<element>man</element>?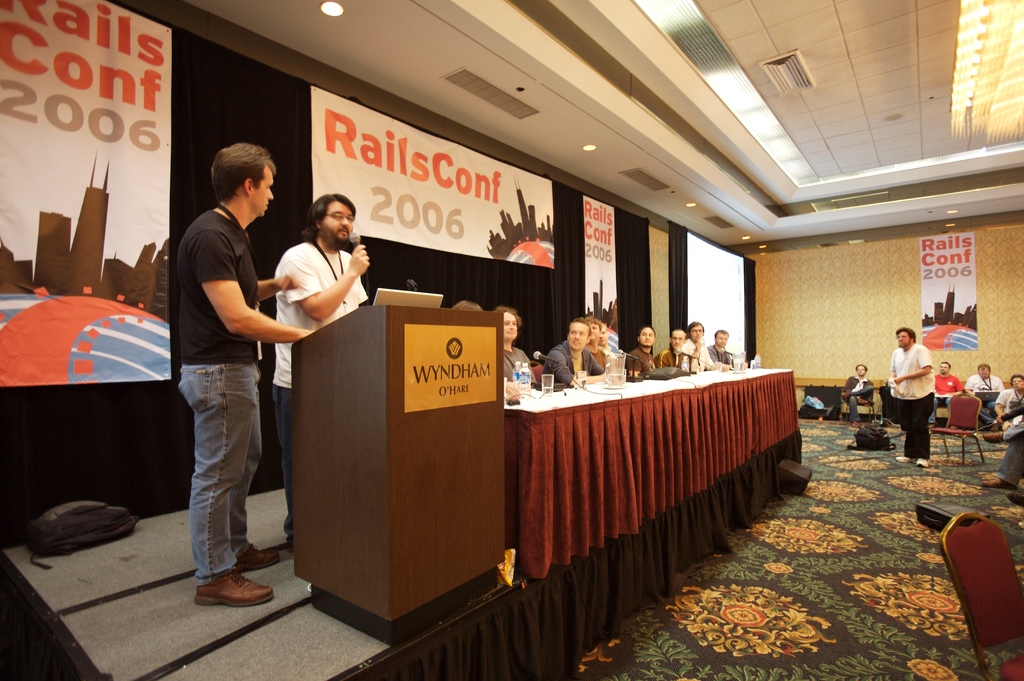
select_region(625, 324, 661, 376)
